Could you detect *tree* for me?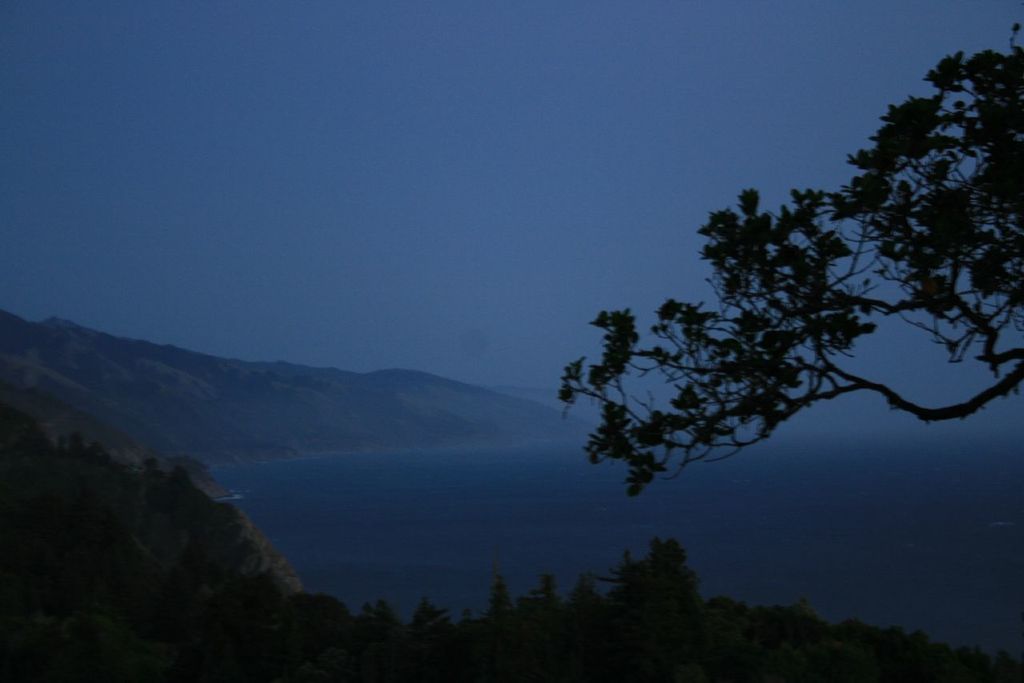
Detection result: rect(569, 559, 634, 682).
